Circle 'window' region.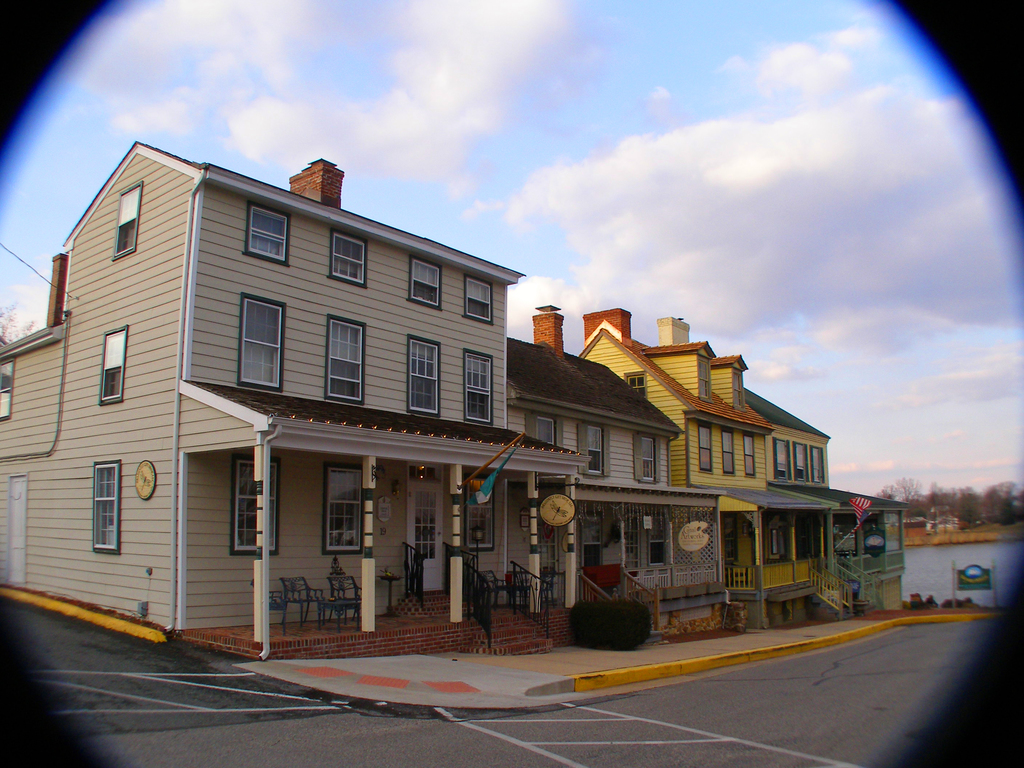
Region: 806/448/825/483.
